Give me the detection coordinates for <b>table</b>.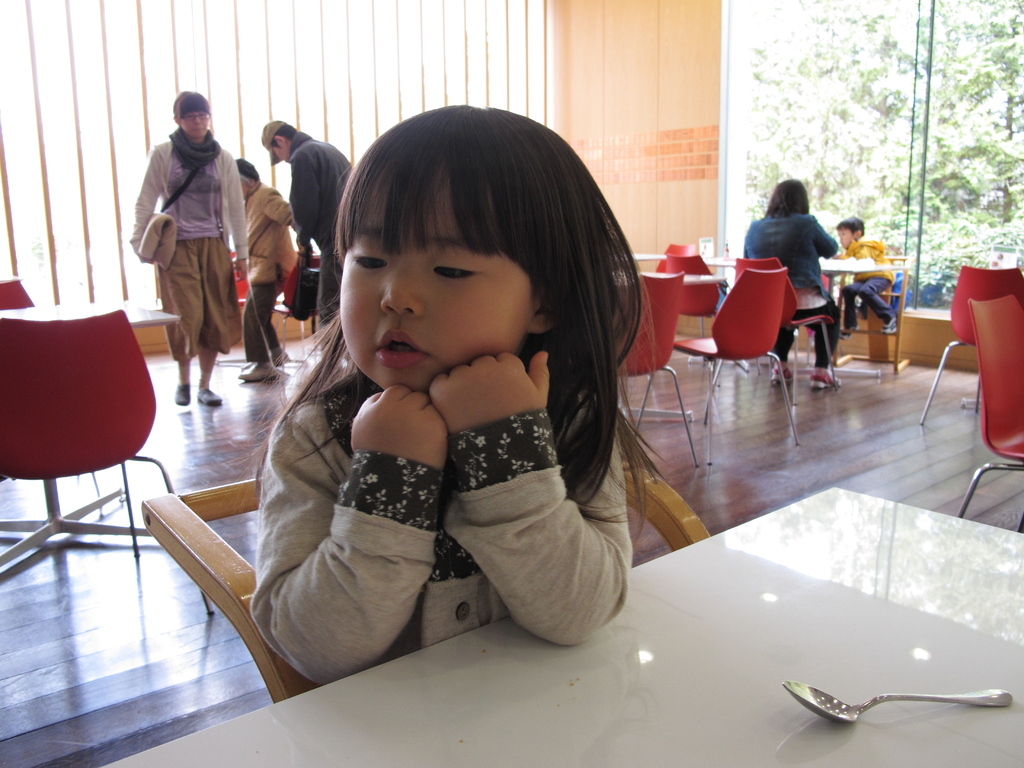
[700, 252, 874, 388].
